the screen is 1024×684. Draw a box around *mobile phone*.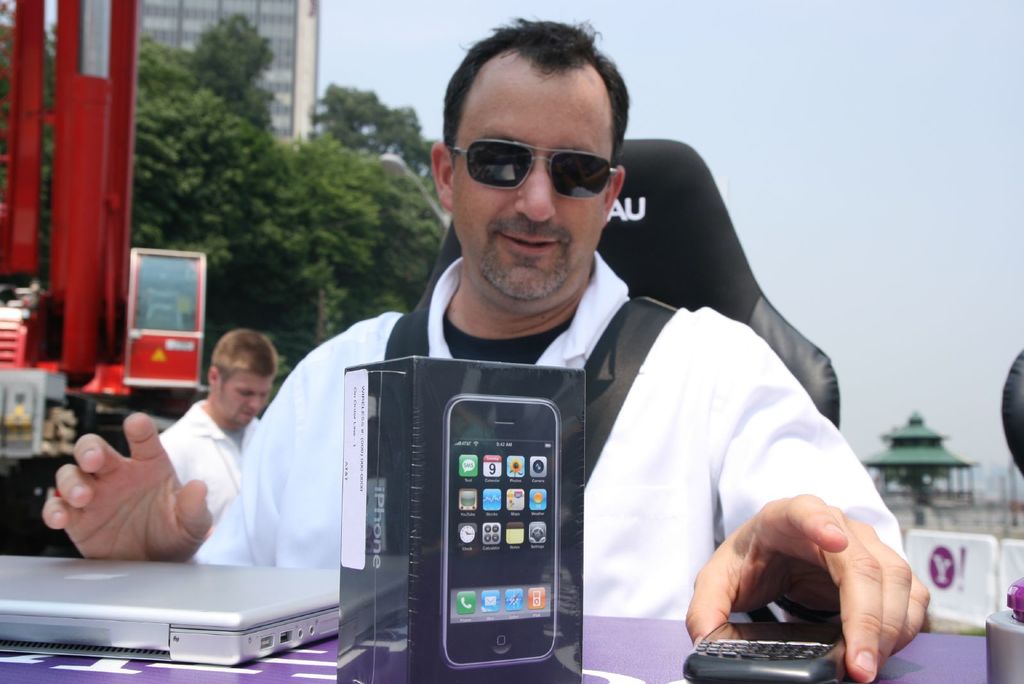
[684,621,853,683].
